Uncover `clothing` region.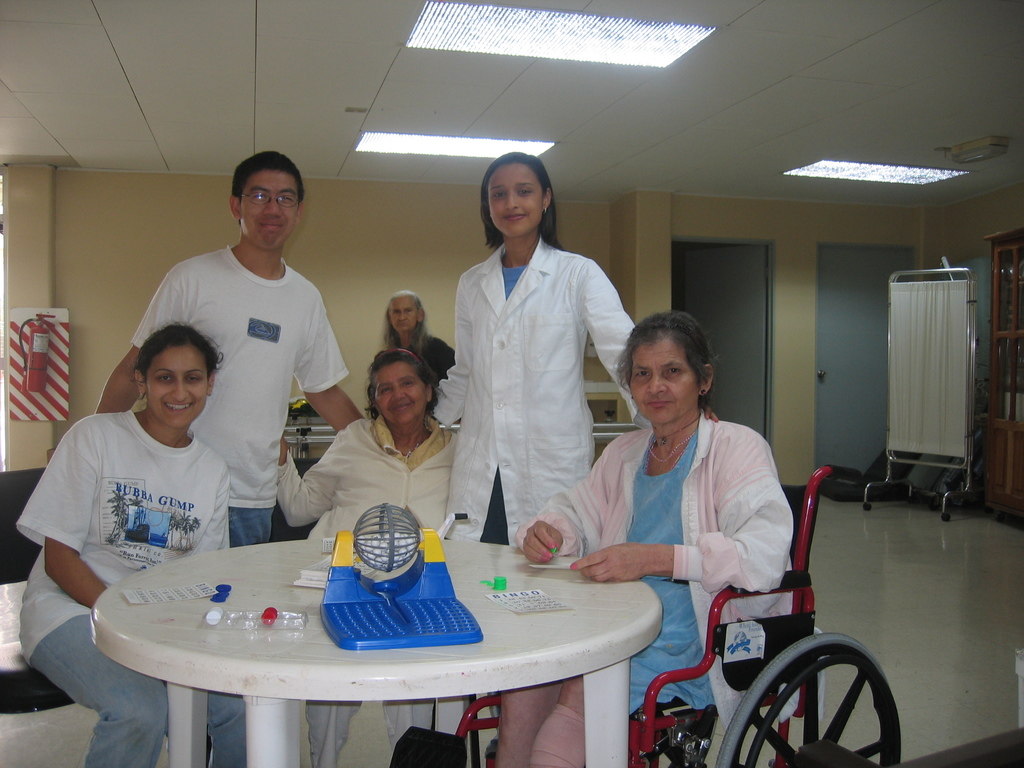
Uncovered: (left=125, top=248, right=348, bottom=549).
